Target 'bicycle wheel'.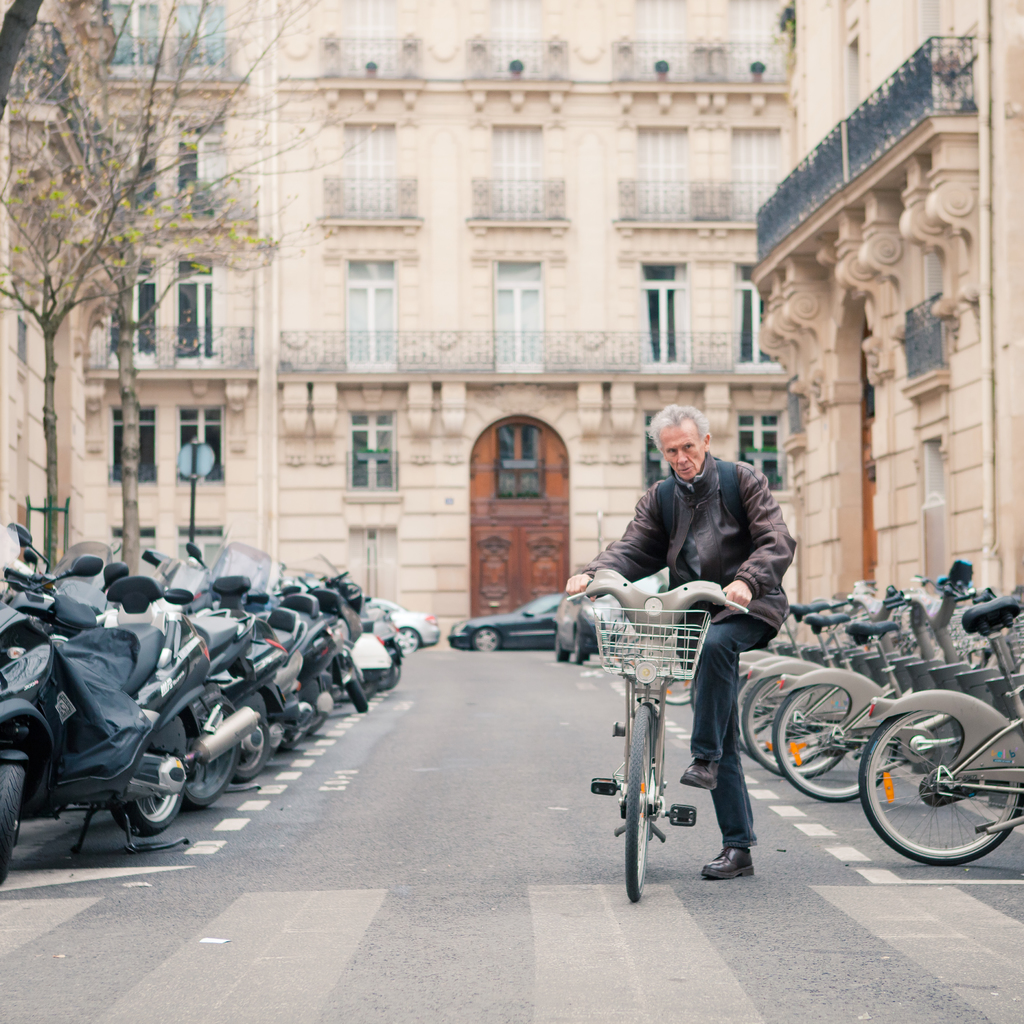
Target region: bbox=(732, 655, 788, 774).
